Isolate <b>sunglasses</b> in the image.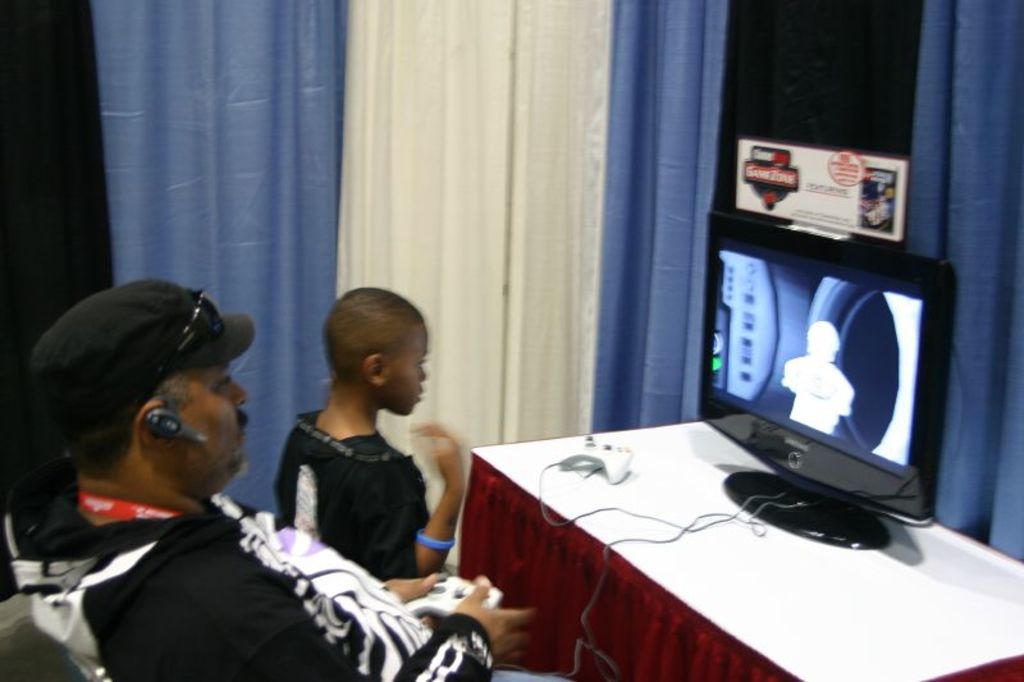
Isolated region: 140/292/227/404.
